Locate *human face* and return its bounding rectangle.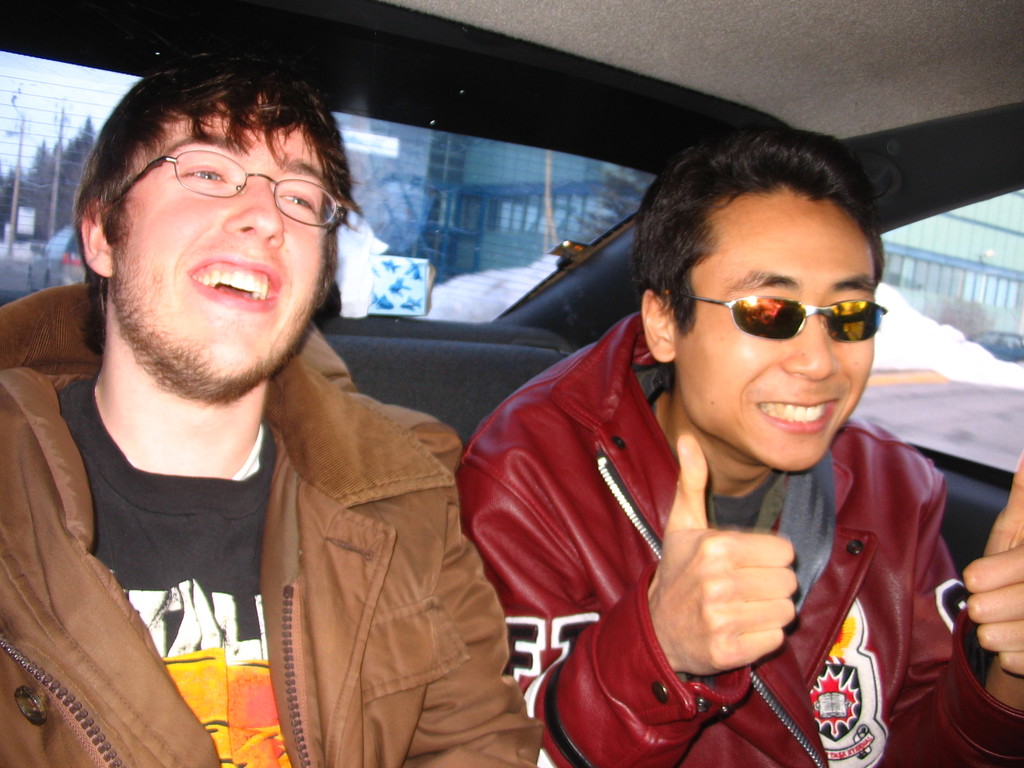
rect(669, 195, 876, 473).
